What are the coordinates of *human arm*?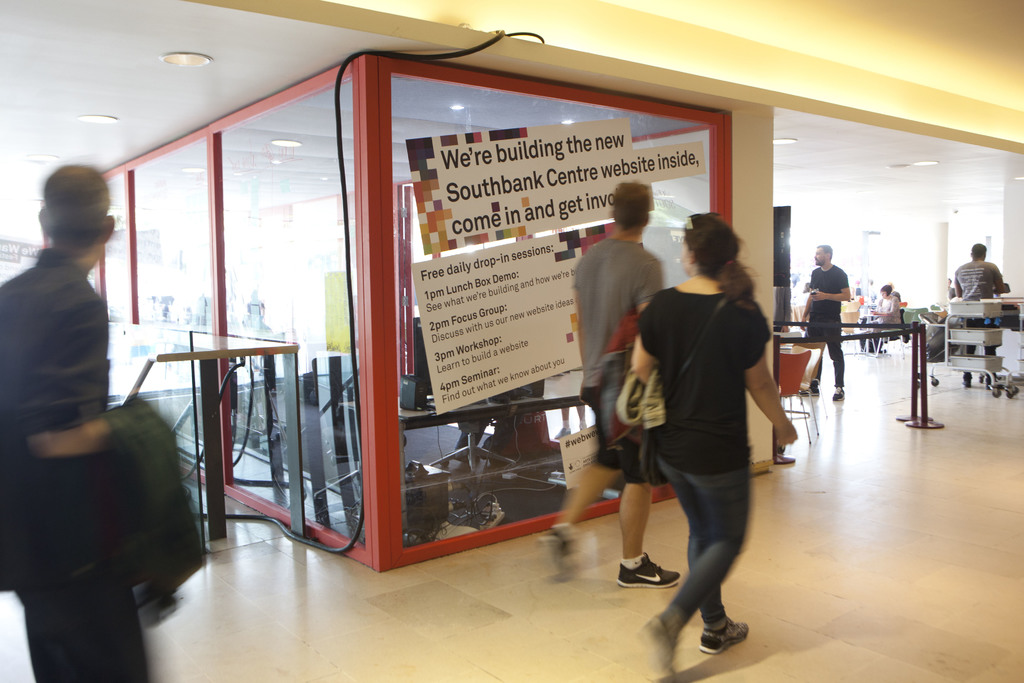
l=988, t=265, r=1011, b=298.
